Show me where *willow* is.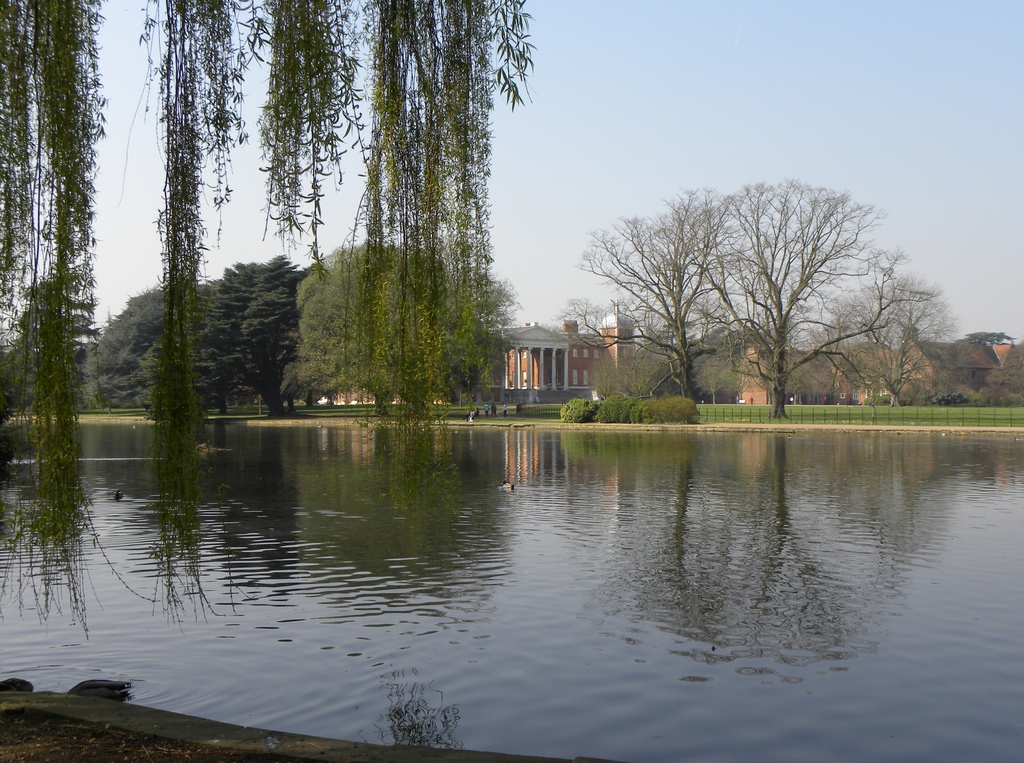
*willow* is at <region>541, 207, 749, 402</region>.
